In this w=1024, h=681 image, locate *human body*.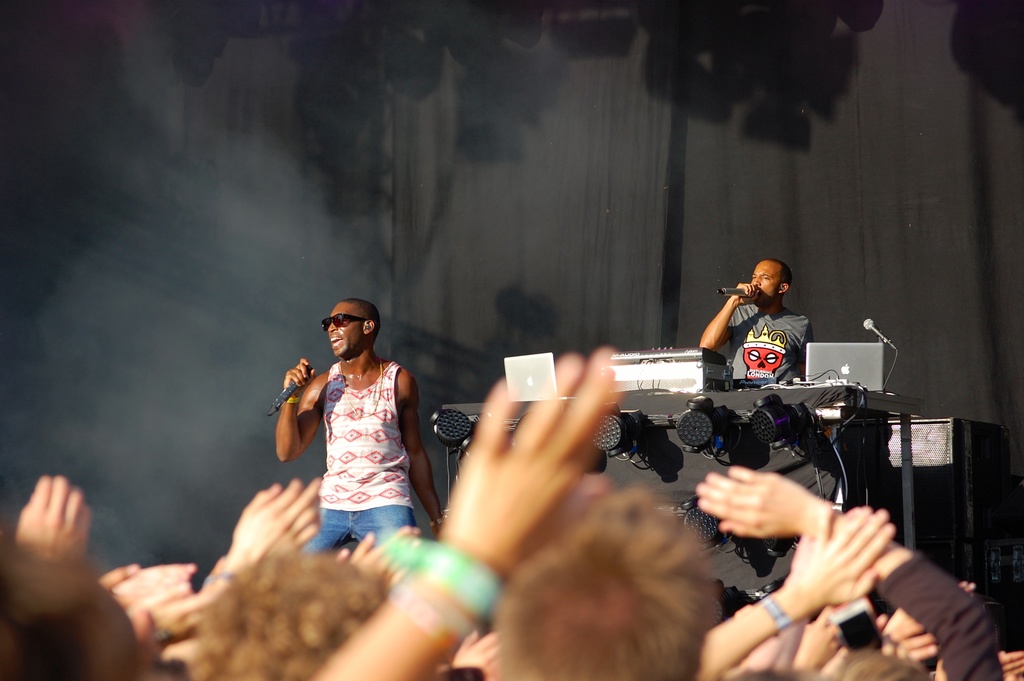
Bounding box: [701,275,821,395].
